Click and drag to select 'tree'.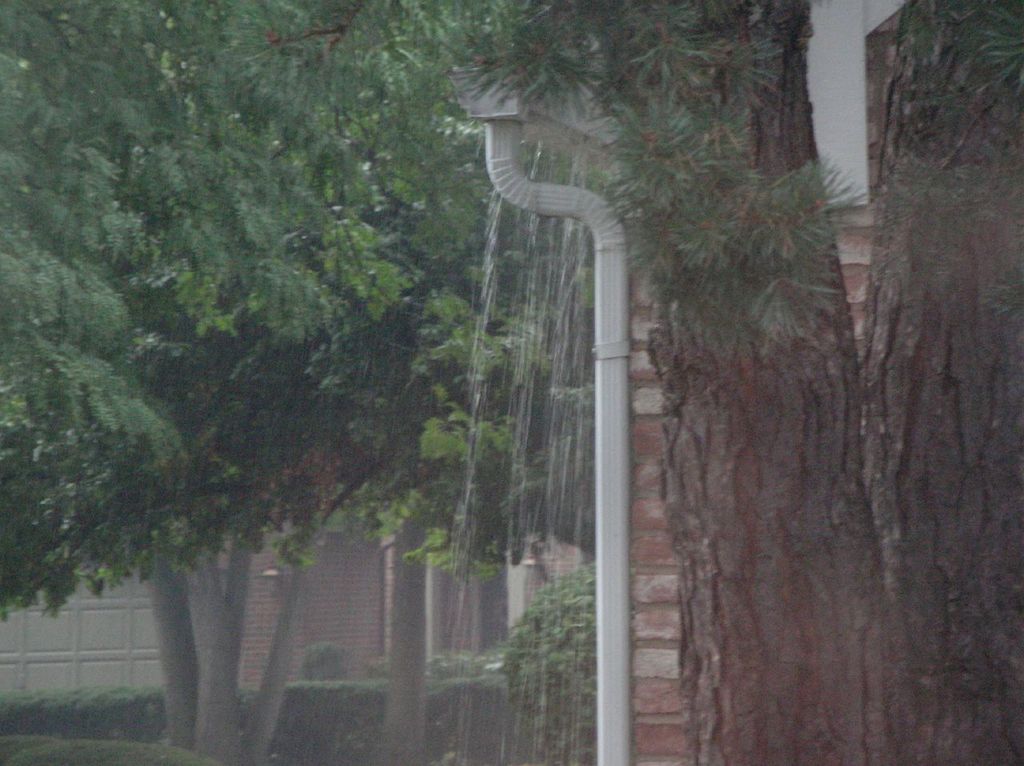
Selection: pyautogui.locateOnScreen(0, 0, 628, 765).
